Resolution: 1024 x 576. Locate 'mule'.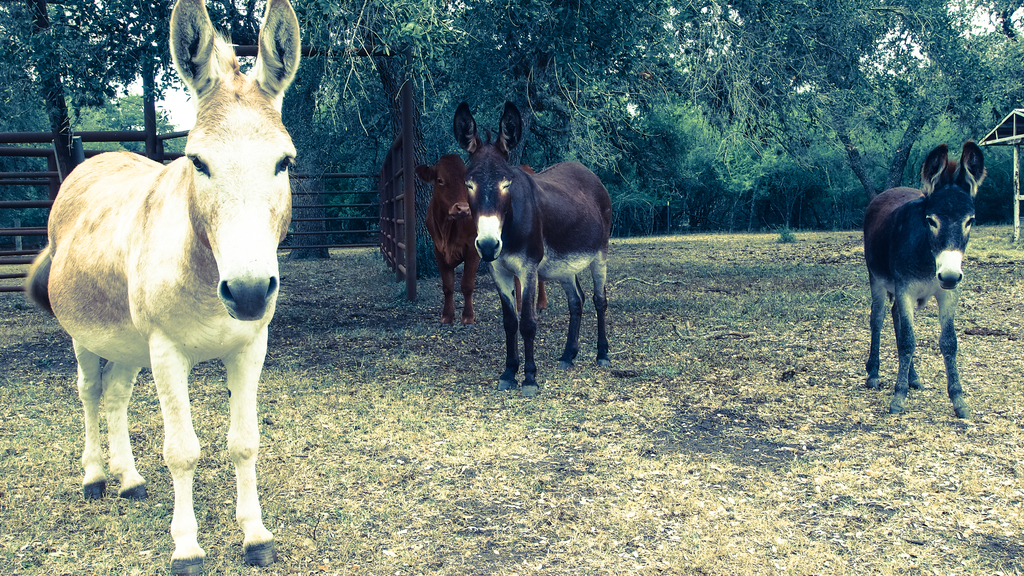
left=16, top=0, right=298, bottom=575.
